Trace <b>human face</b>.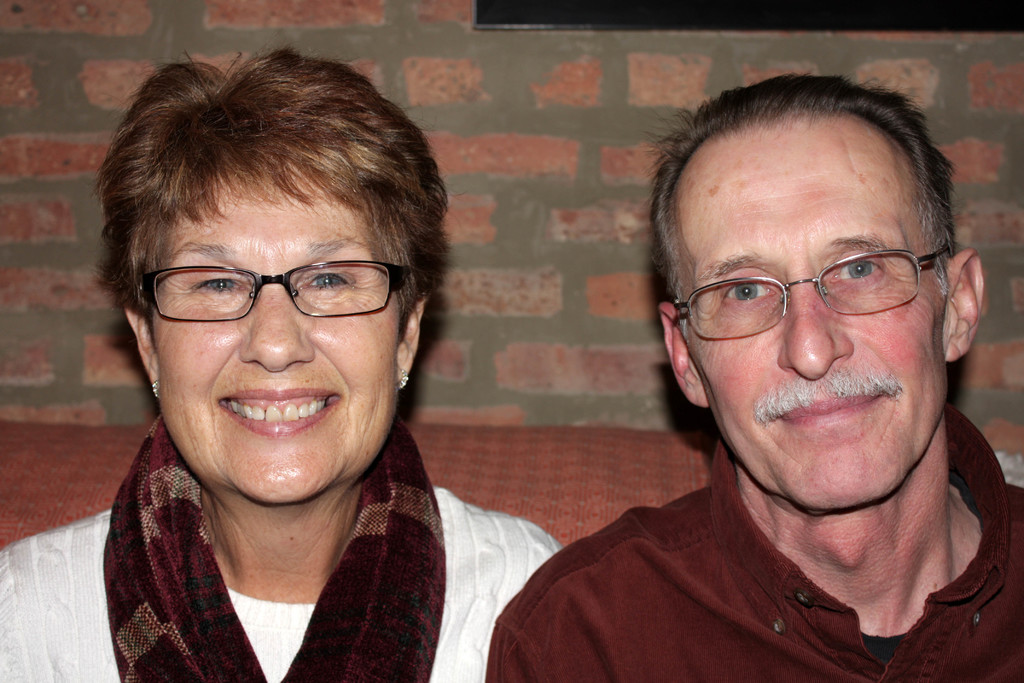
Traced to left=147, top=165, right=399, bottom=505.
